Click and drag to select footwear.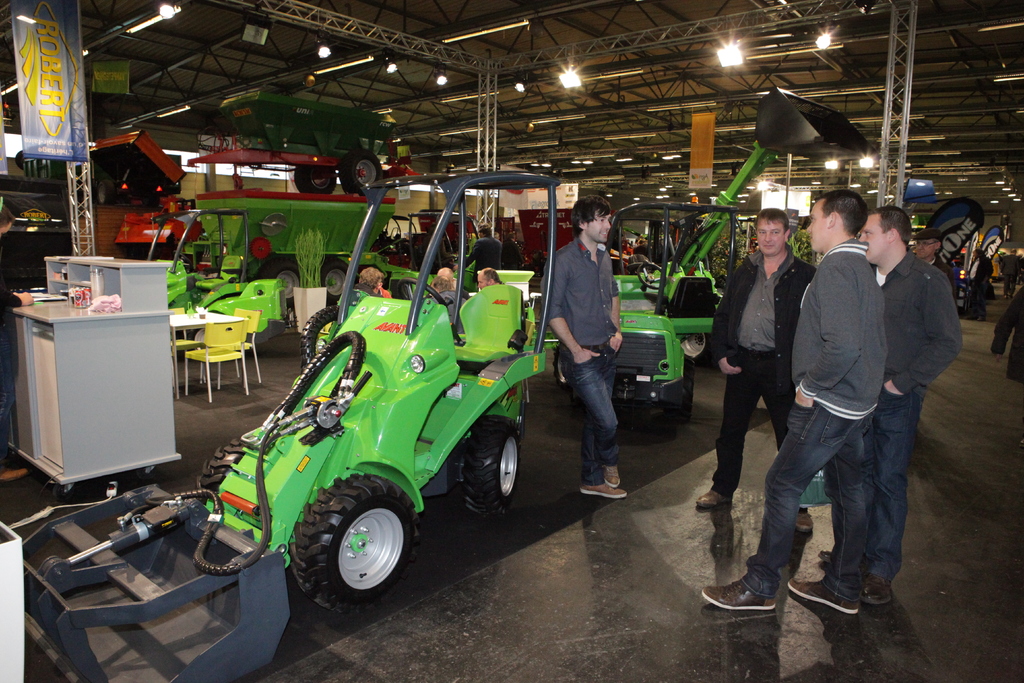
Selection: [left=705, top=575, right=776, bottom=607].
